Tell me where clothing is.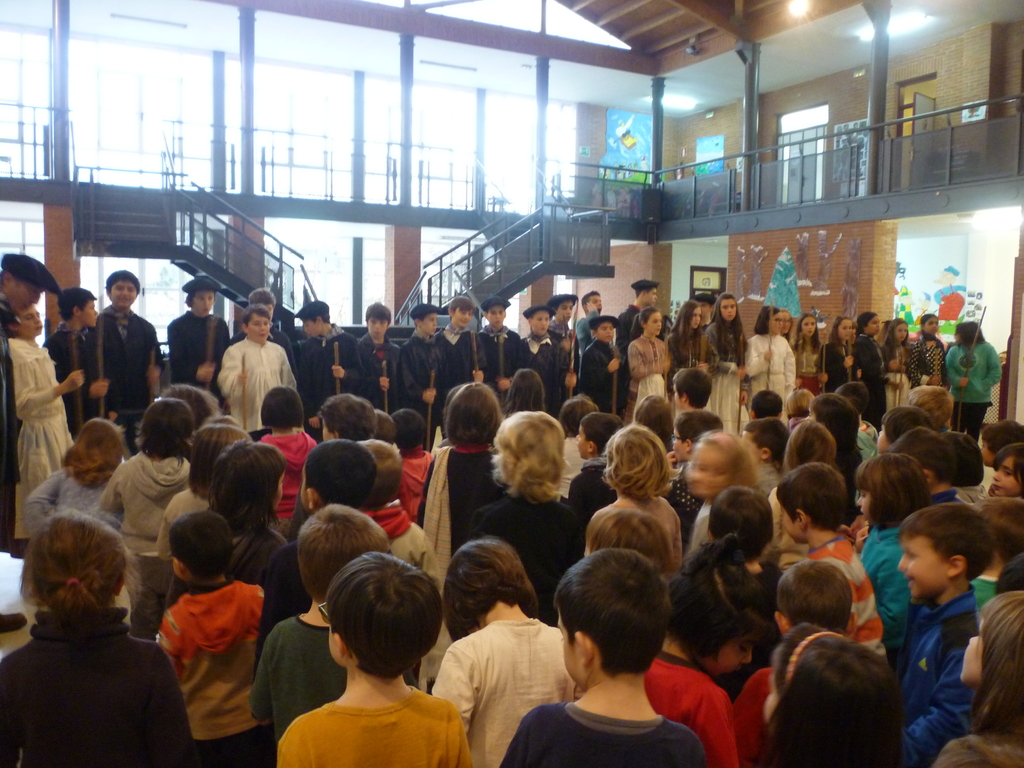
clothing is at [left=497, top=700, right=708, bottom=767].
